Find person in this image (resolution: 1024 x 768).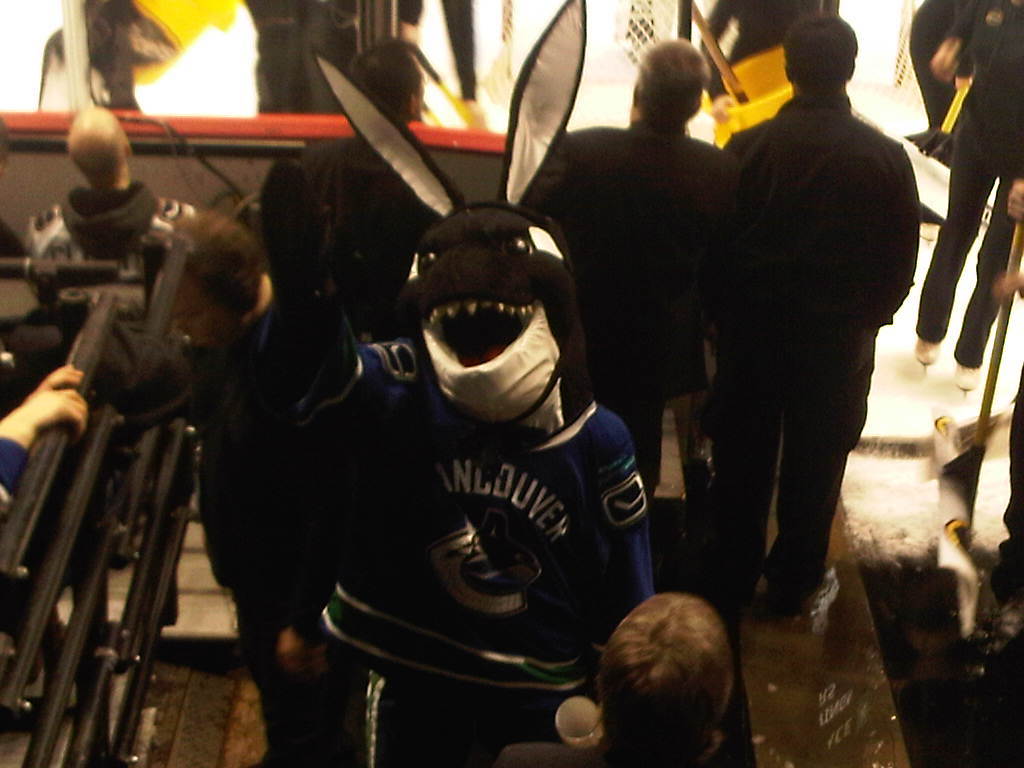
bbox=(490, 586, 730, 767).
